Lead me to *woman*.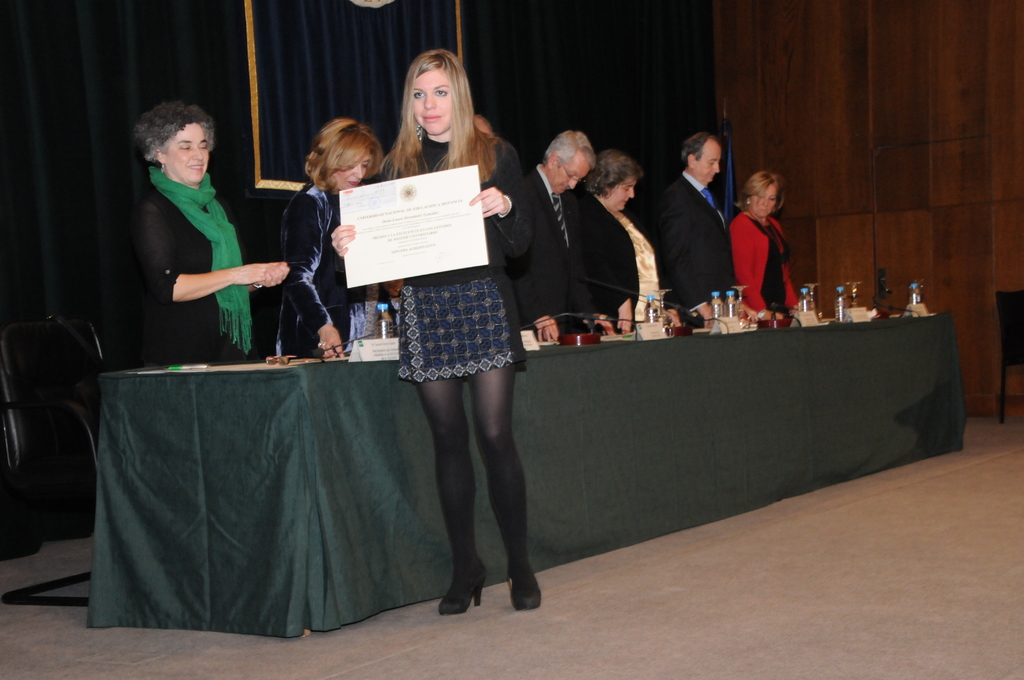
Lead to Rect(275, 117, 405, 357).
